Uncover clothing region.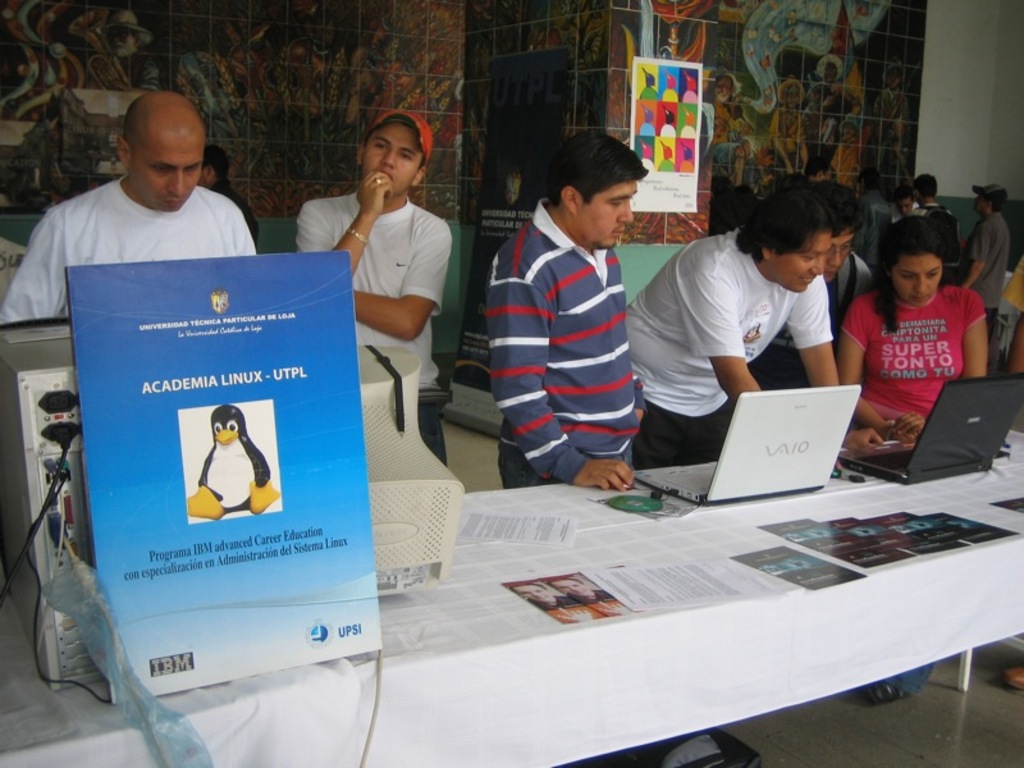
Uncovered: {"x1": 621, "y1": 221, "x2": 835, "y2": 474}.
